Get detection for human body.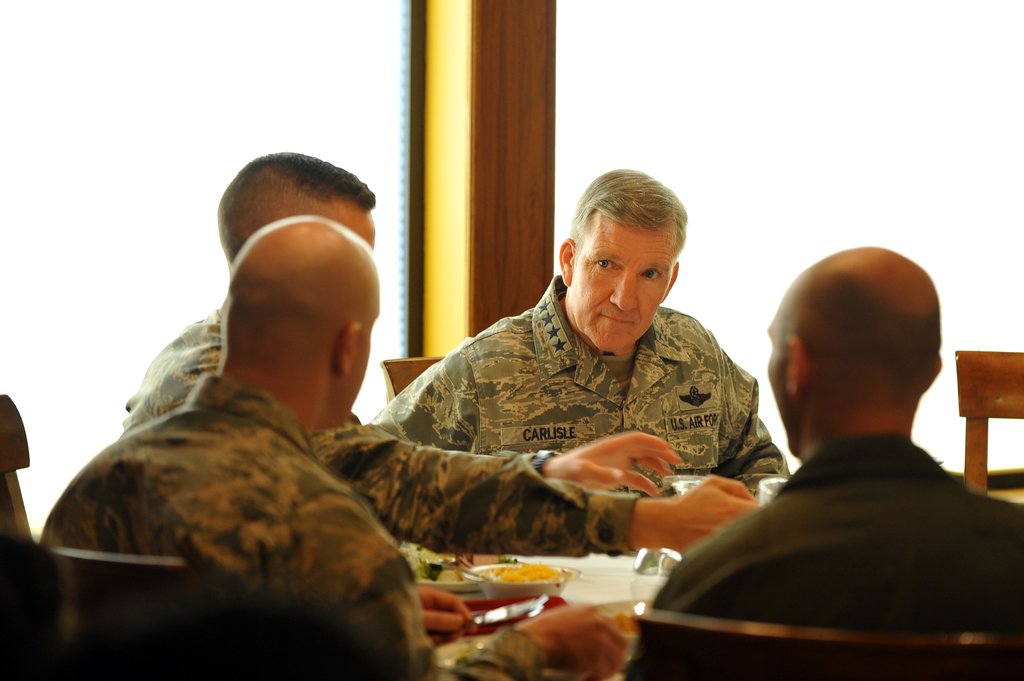
Detection: bbox=[612, 441, 1023, 680].
